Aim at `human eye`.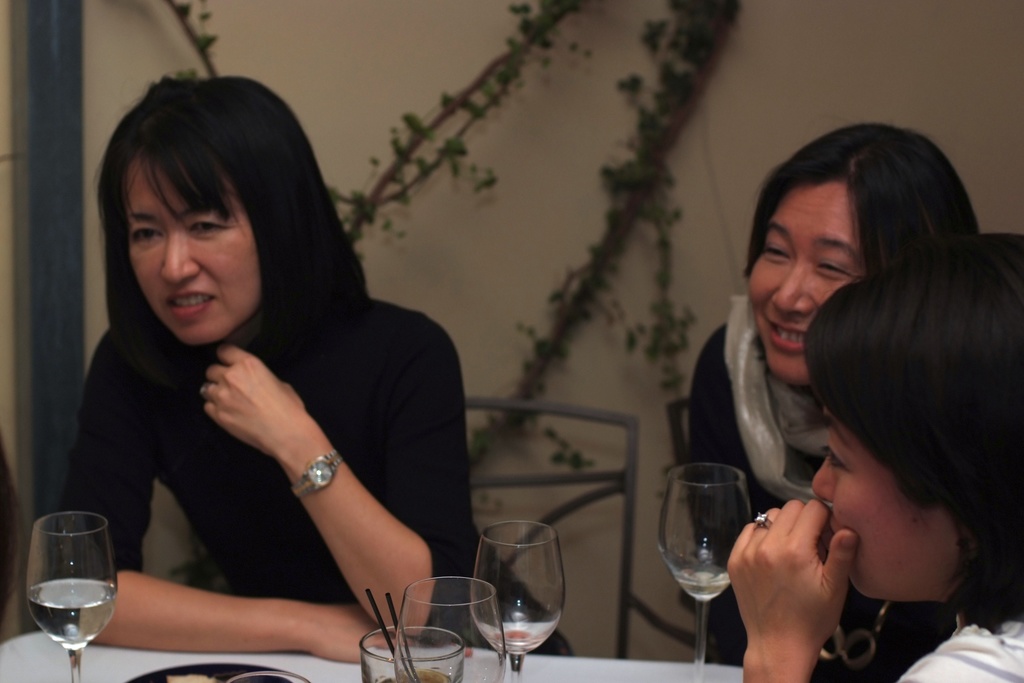
Aimed at (x1=187, y1=214, x2=228, y2=242).
